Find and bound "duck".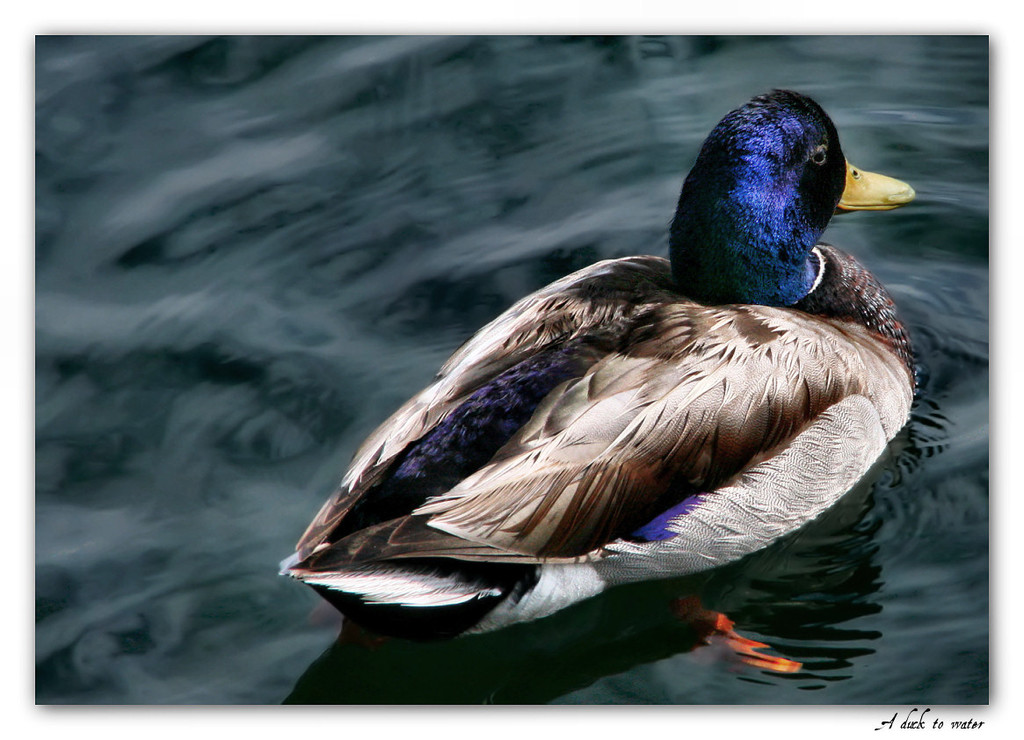
Bound: locate(278, 91, 919, 674).
